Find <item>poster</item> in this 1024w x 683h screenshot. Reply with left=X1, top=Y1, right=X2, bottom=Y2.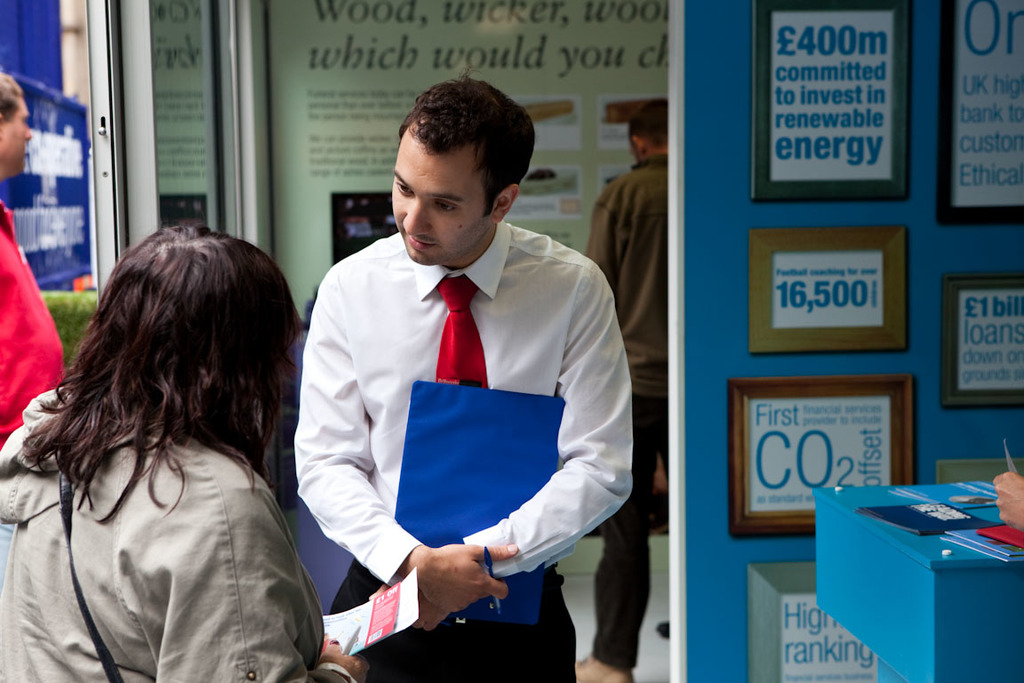
left=750, top=399, right=892, bottom=510.
